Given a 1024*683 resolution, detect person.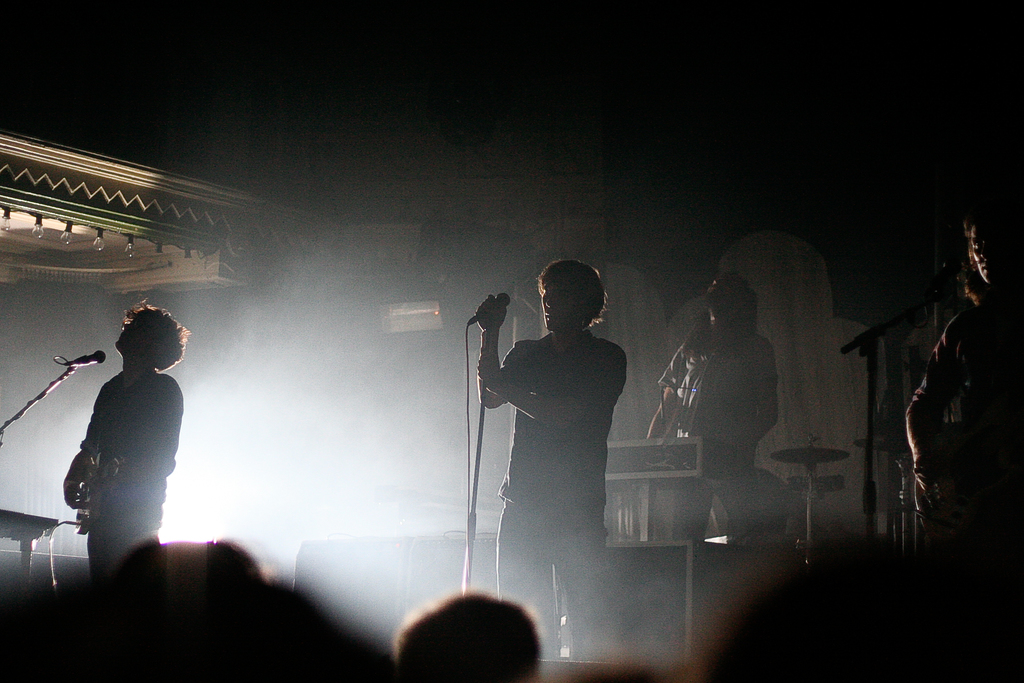
bbox=[469, 256, 625, 670].
